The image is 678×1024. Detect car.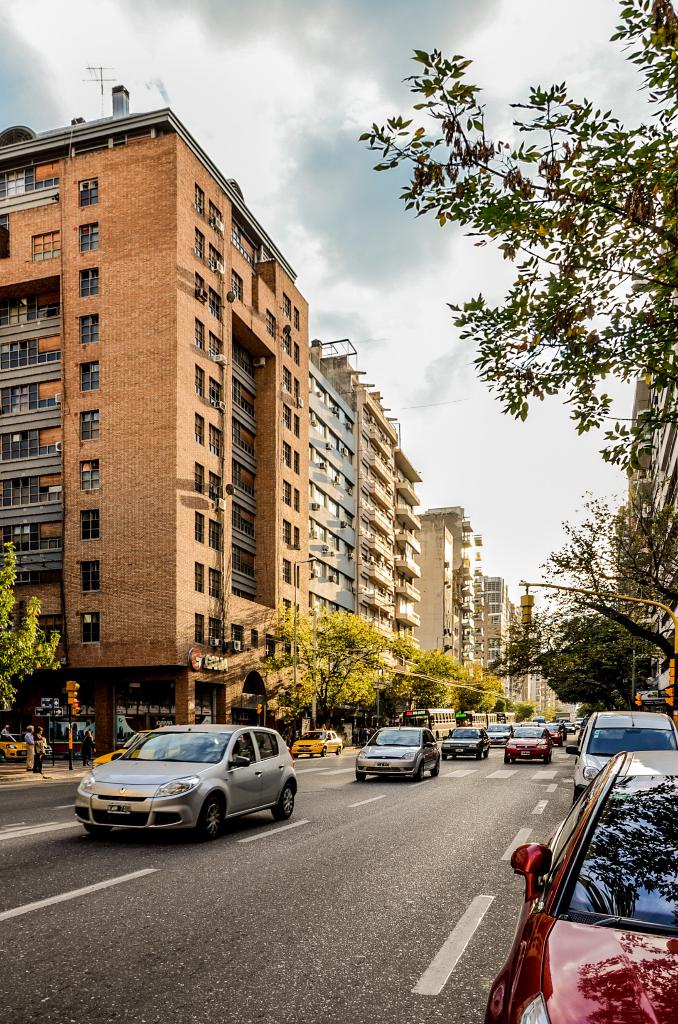
Detection: (293,724,345,758).
